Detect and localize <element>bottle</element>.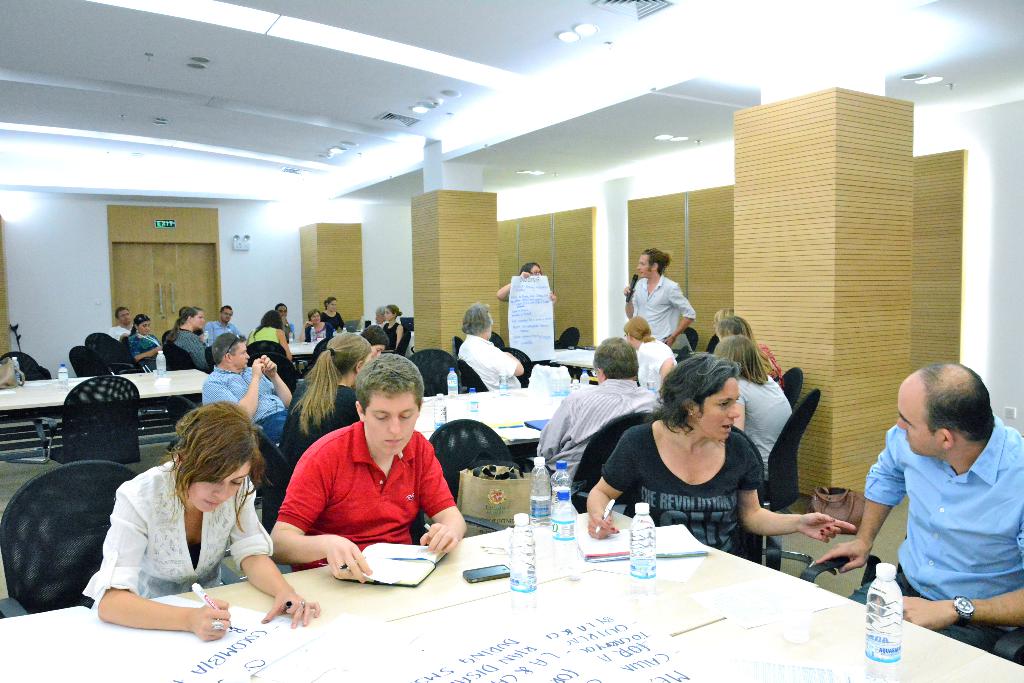
Localized at {"left": 447, "top": 366, "right": 456, "bottom": 405}.
